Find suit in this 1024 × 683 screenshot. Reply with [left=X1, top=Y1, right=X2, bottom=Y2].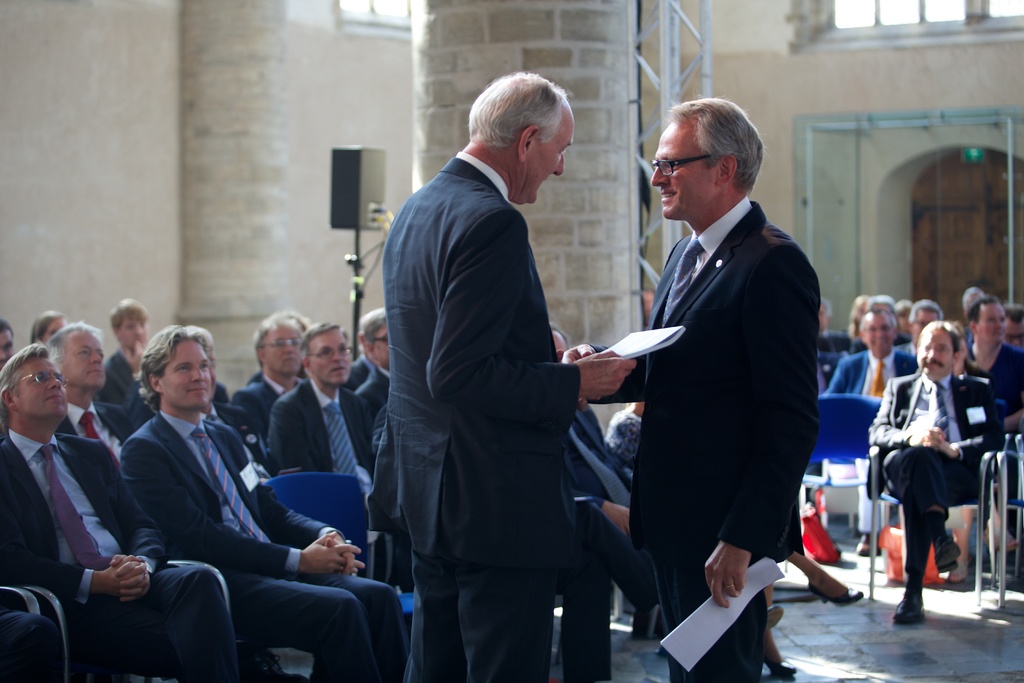
[left=359, top=156, right=578, bottom=682].
